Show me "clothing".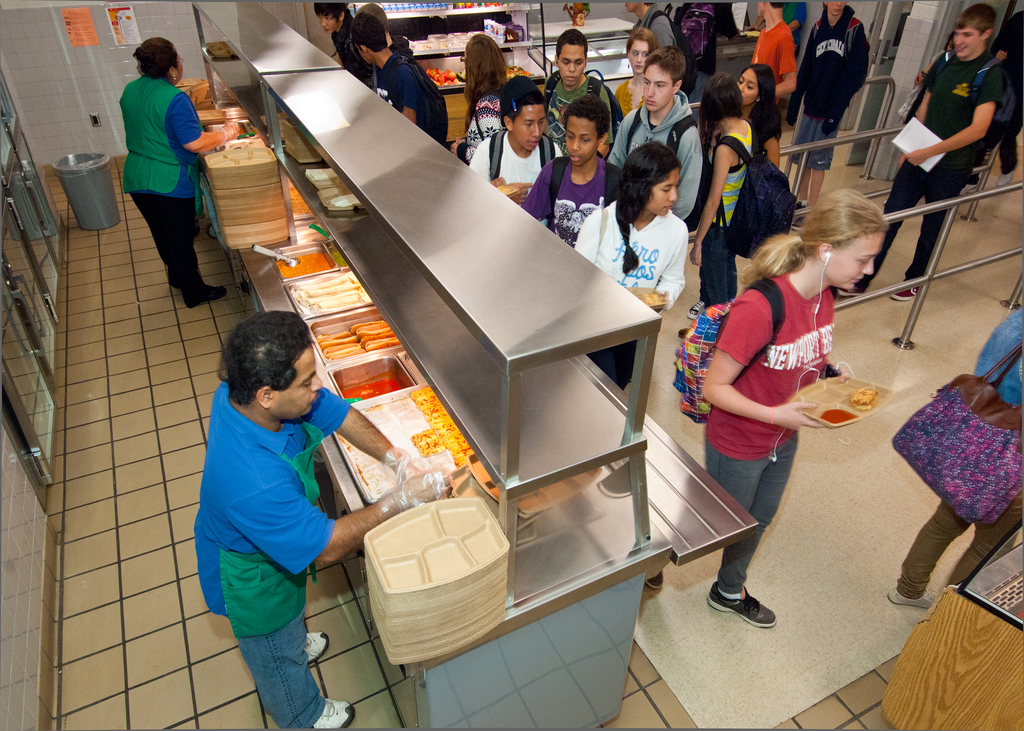
"clothing" is here: BBox(186, 352, 348, 688).
